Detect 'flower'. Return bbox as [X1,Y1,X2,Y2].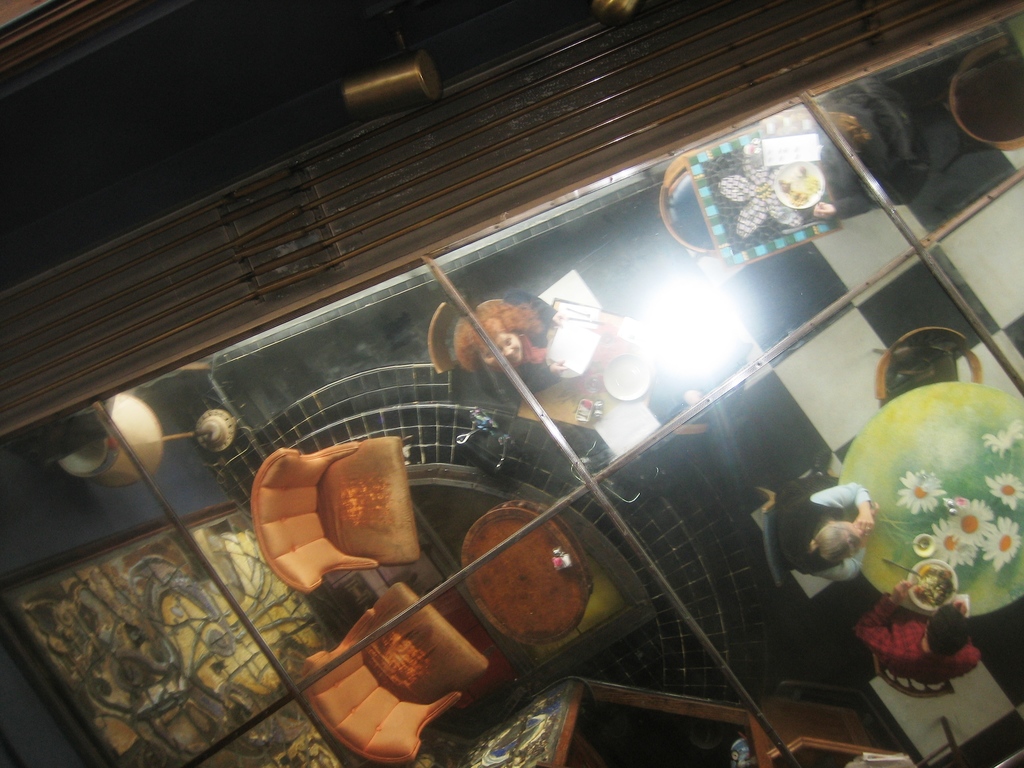
[935,517,970,572].
